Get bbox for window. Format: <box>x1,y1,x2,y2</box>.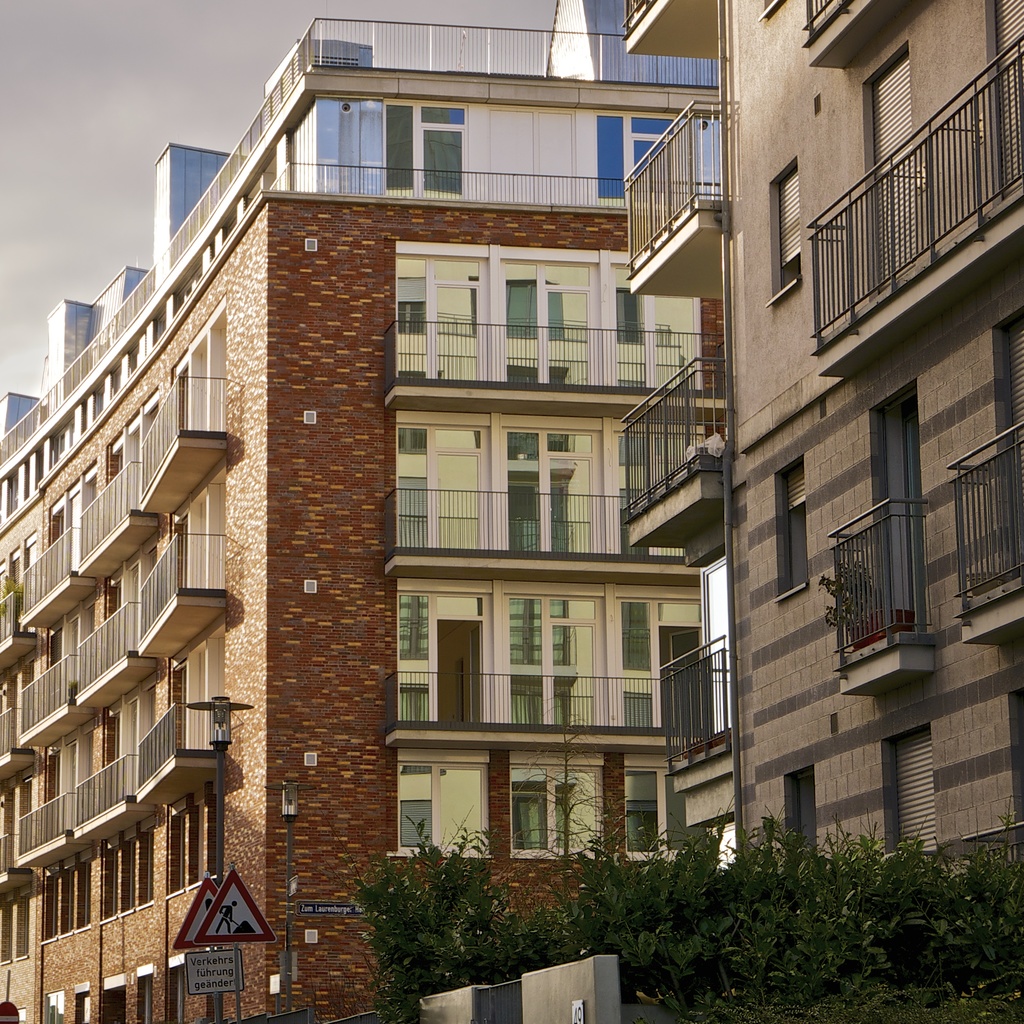
<box>396,588,493,728</box>.
